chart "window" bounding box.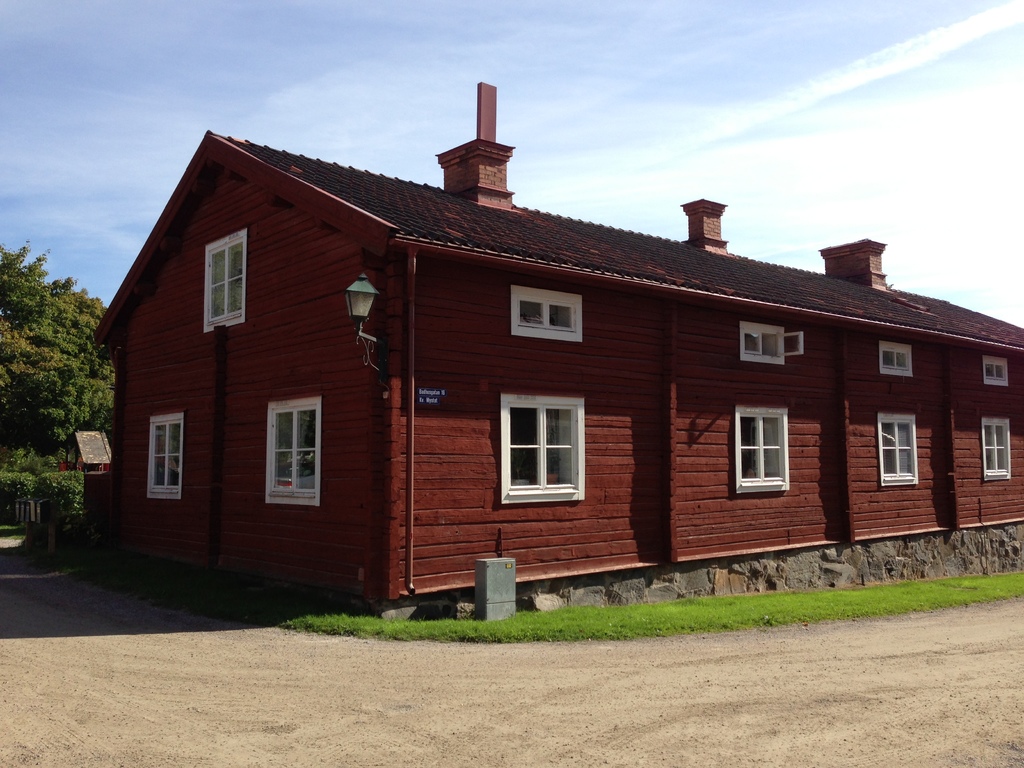
Charted: [left=730, top=403, right=790, bottom=498].
